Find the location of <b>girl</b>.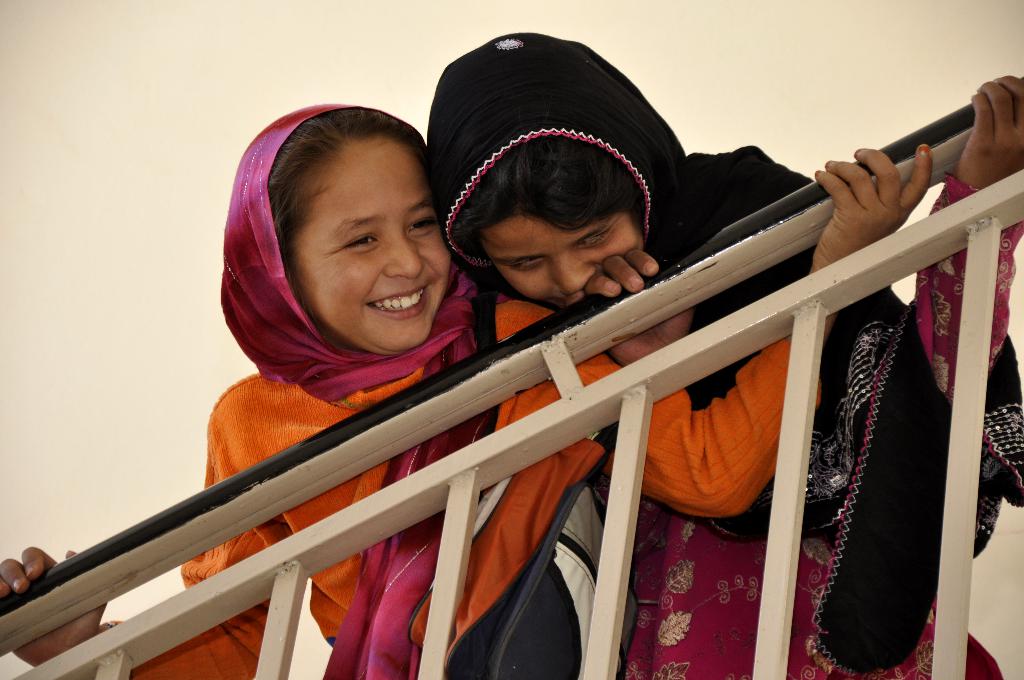
Location: left=402, top=33, right=1023, bottom=679.
